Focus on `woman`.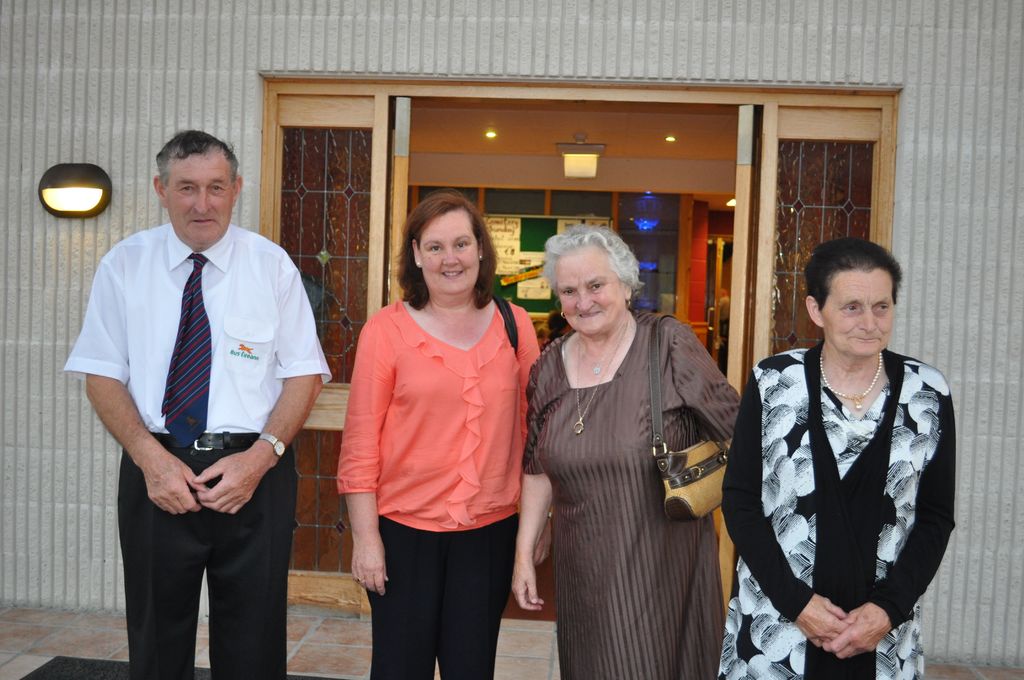
Focused at <box>334,193,543,679</box>.
